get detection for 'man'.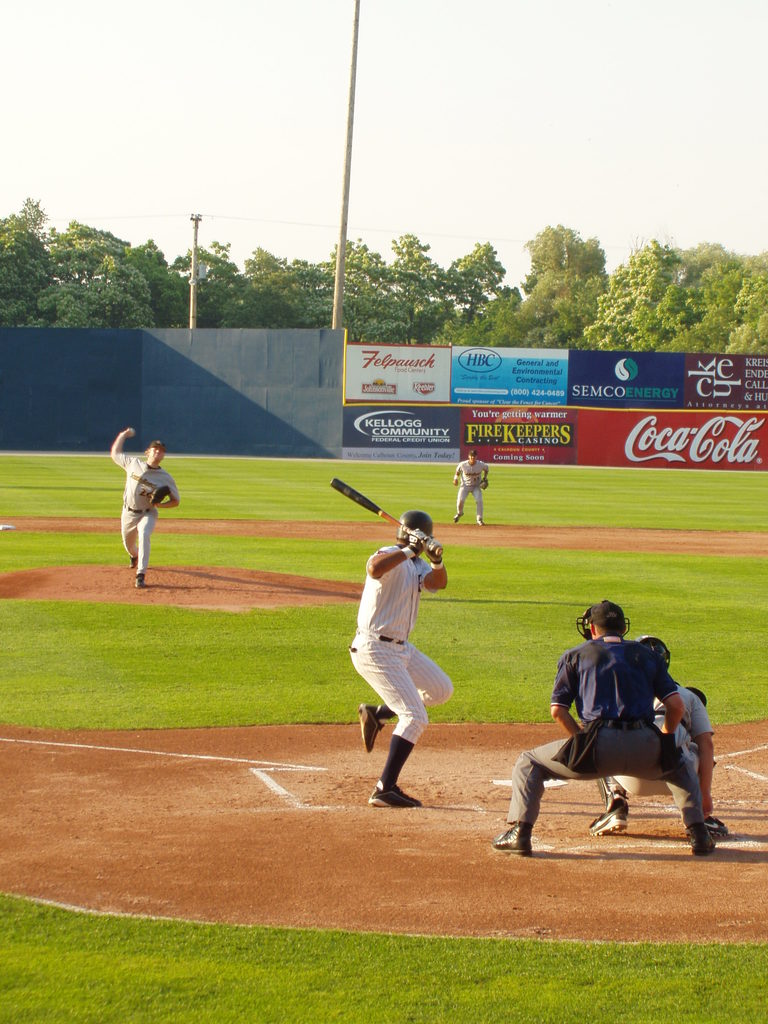
Detection: [left=451, top=446, right=488, bottom=527].
